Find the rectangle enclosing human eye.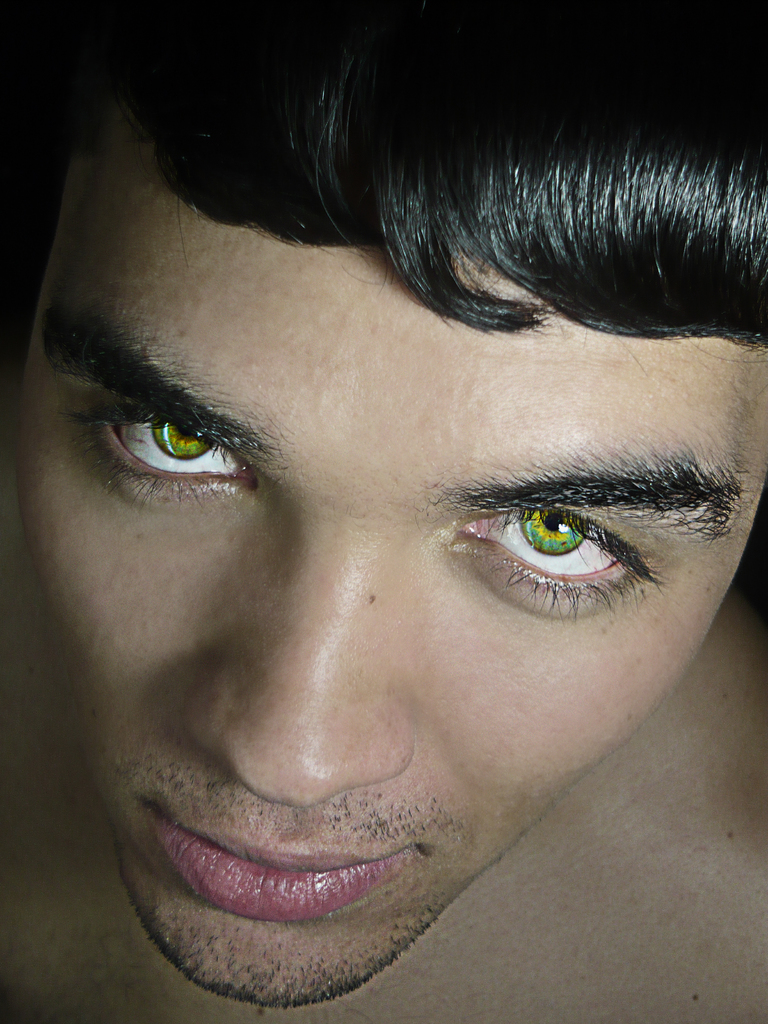
(445, 495, 674, 605).
